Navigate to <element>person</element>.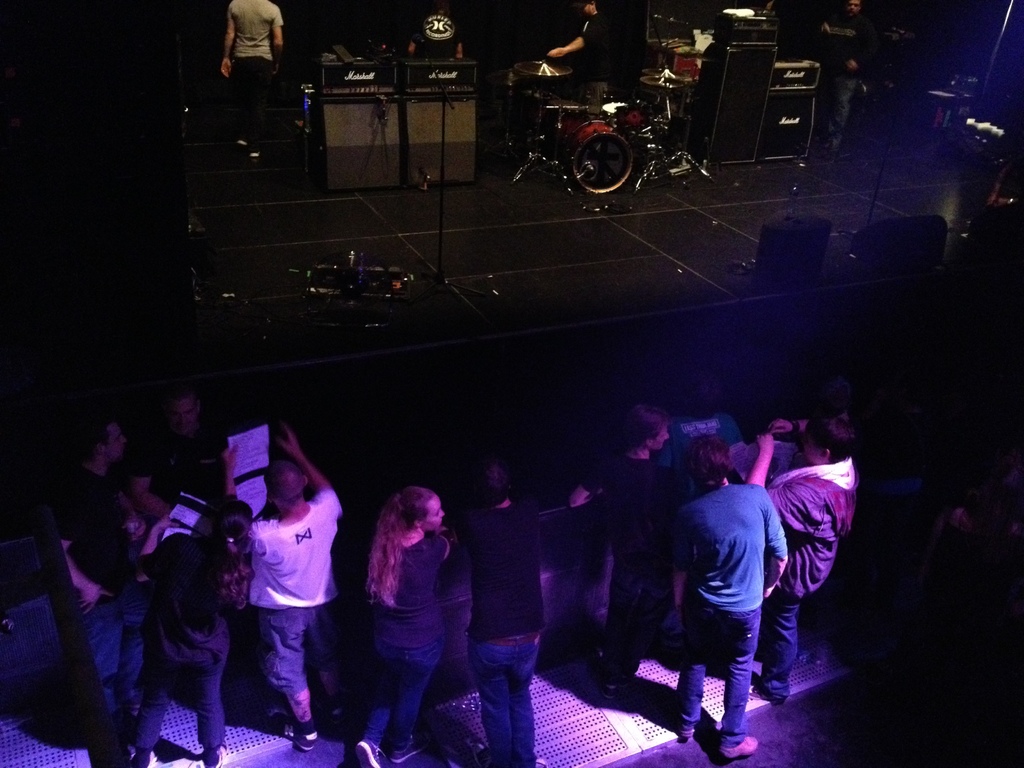
Navigation target: 670,441,794,756.
